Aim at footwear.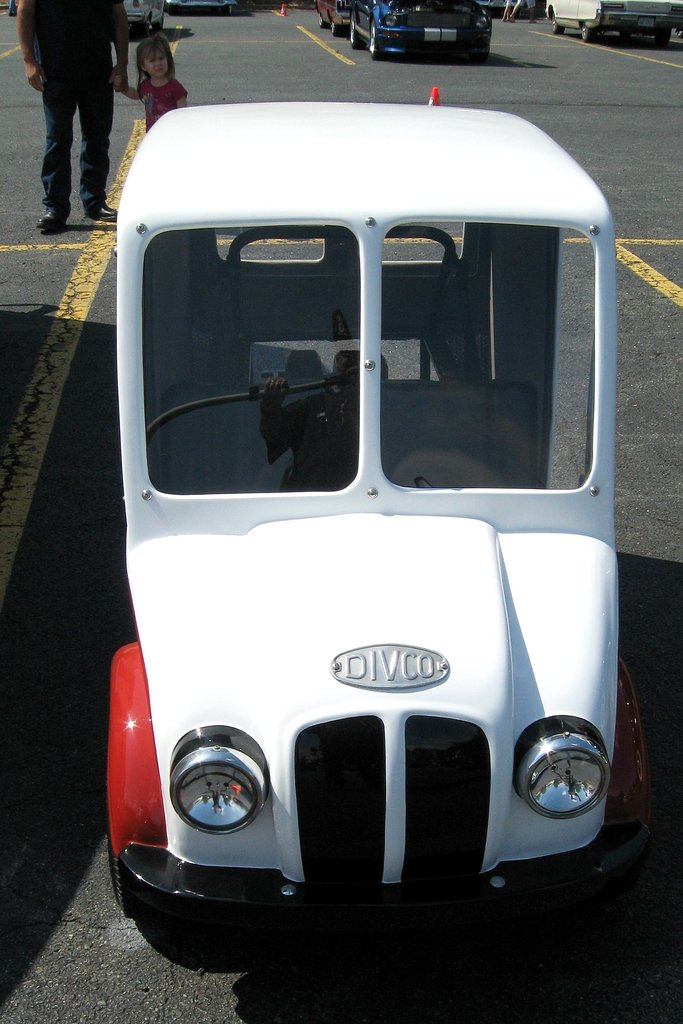
Aimed at 90 204 117 224.
